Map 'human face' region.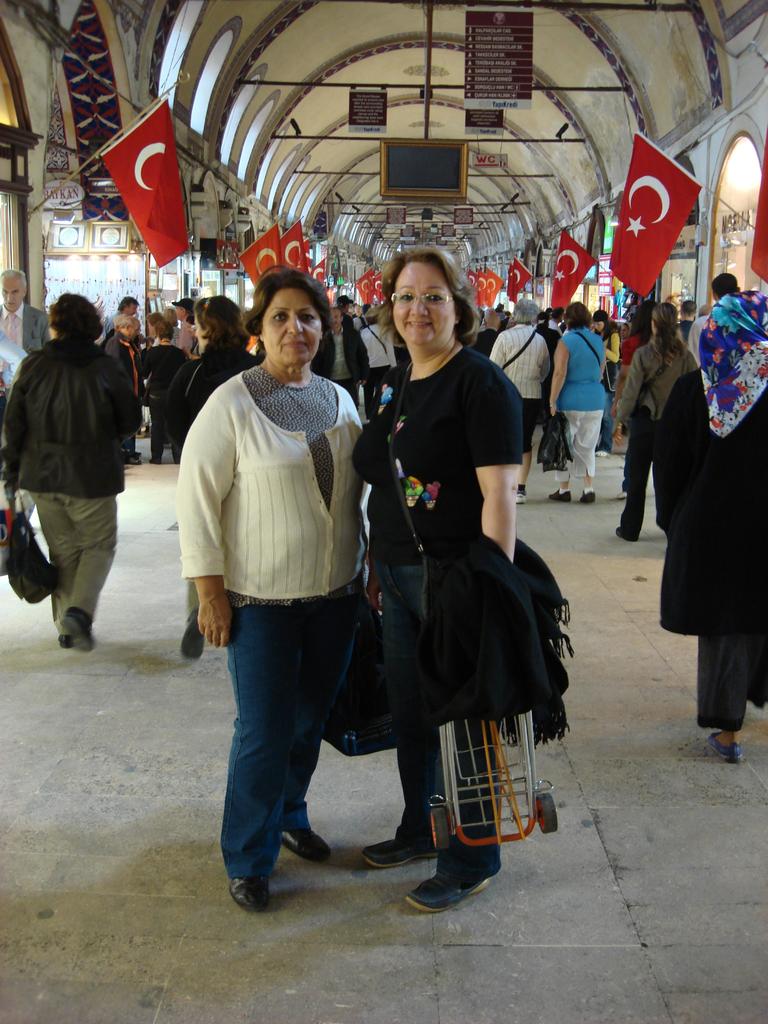
Mapped to box=[263, 289, 321, 365].
